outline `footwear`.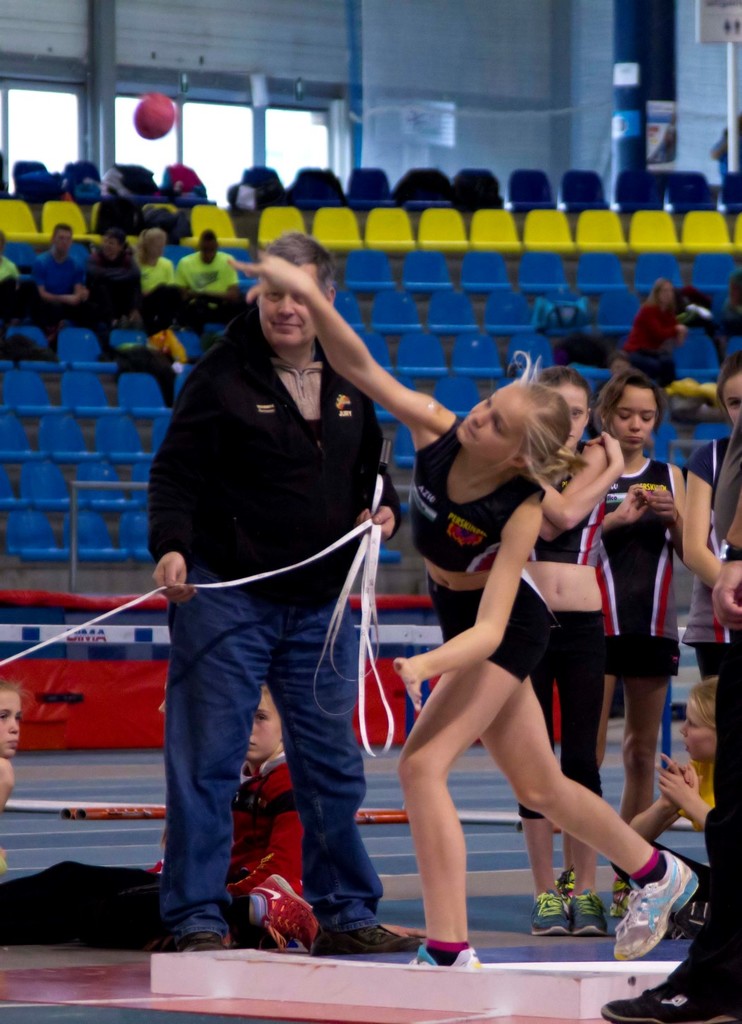
Outline: Rect(609, 878, 627, 915).
